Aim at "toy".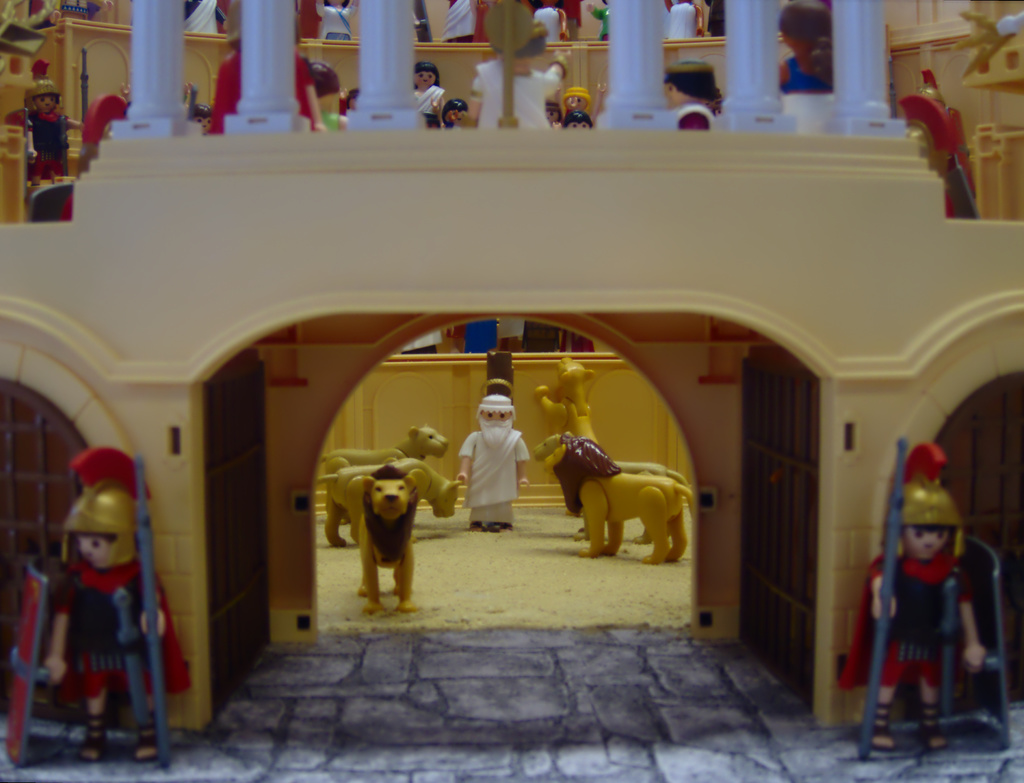
Aimed at <bbox>454, 377, 541, 525</bbox>.
